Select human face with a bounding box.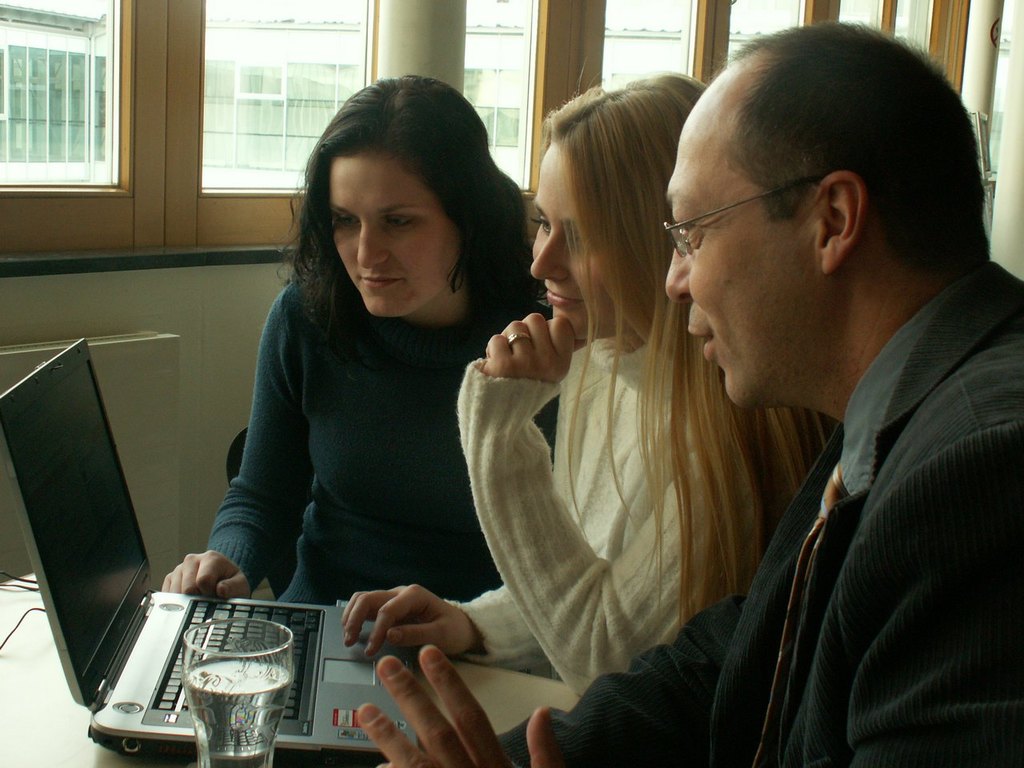
533:146:633:339.
